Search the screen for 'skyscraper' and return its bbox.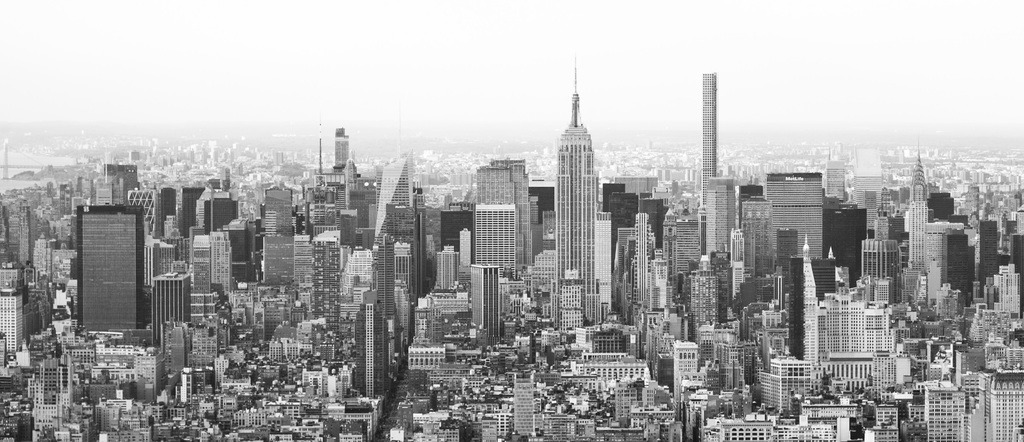
Found: 459,229,470,274.
